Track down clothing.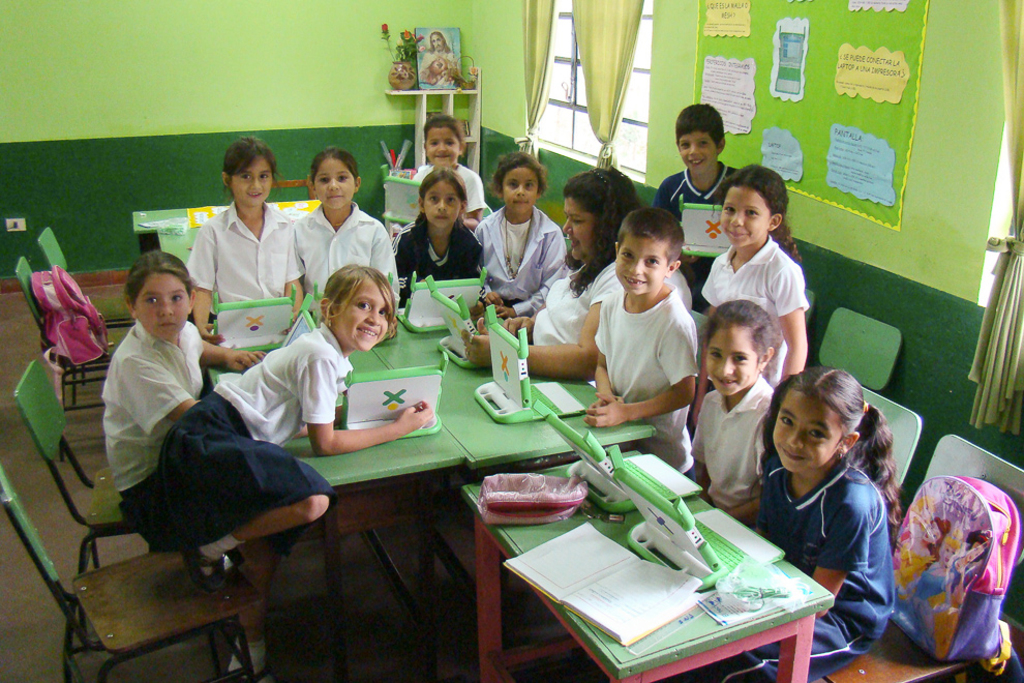
Tracked to [896,552,957,652].
